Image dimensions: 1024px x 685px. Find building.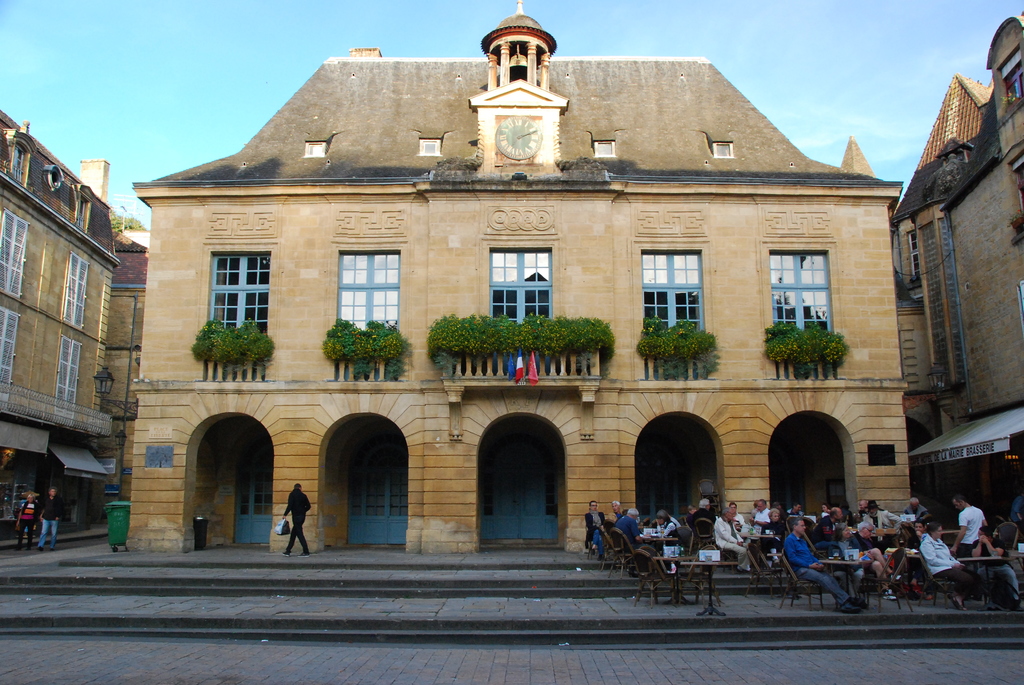
rect(77, 161, 152, 491).
